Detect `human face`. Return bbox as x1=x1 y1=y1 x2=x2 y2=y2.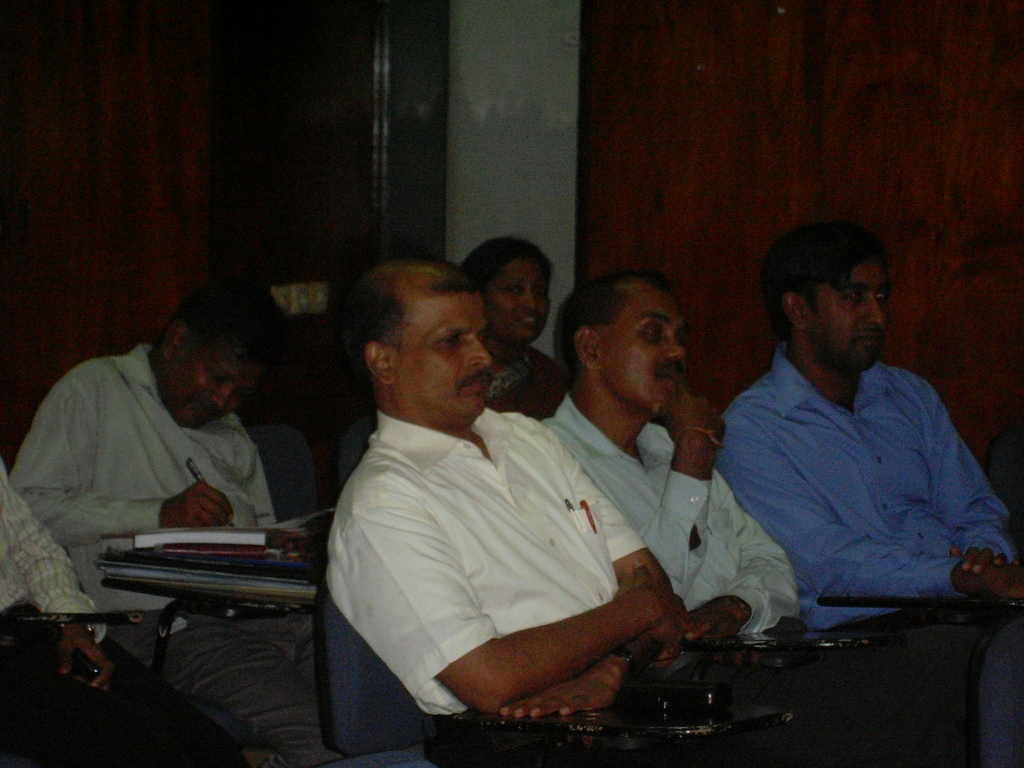
x1=163 y1=335 x2=263 y2=430.
